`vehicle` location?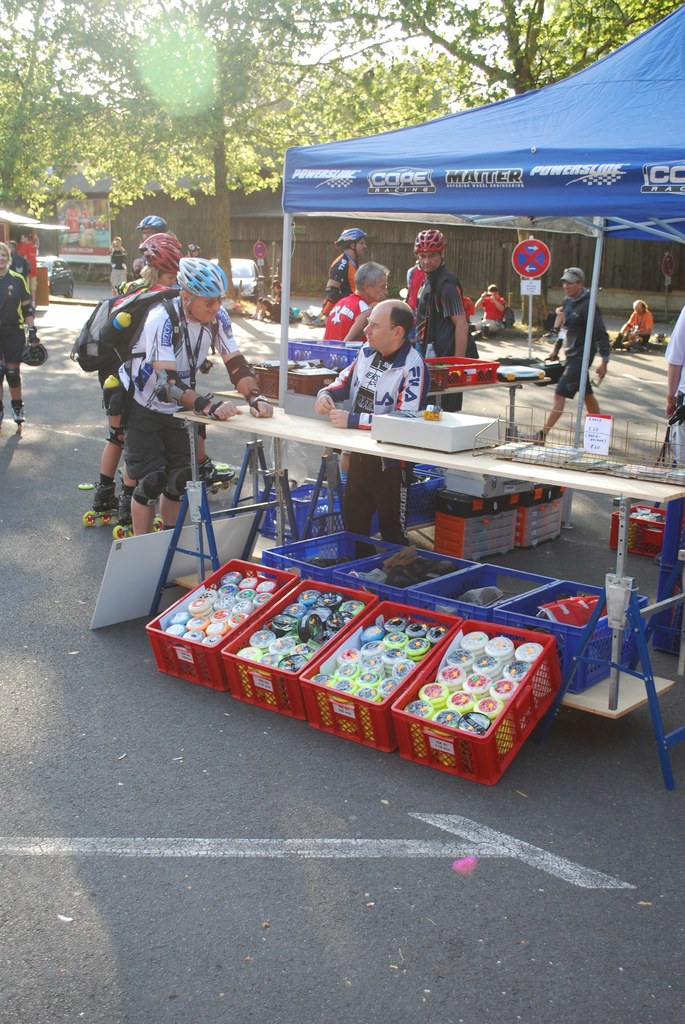
<box>31,252,74,296</box>
